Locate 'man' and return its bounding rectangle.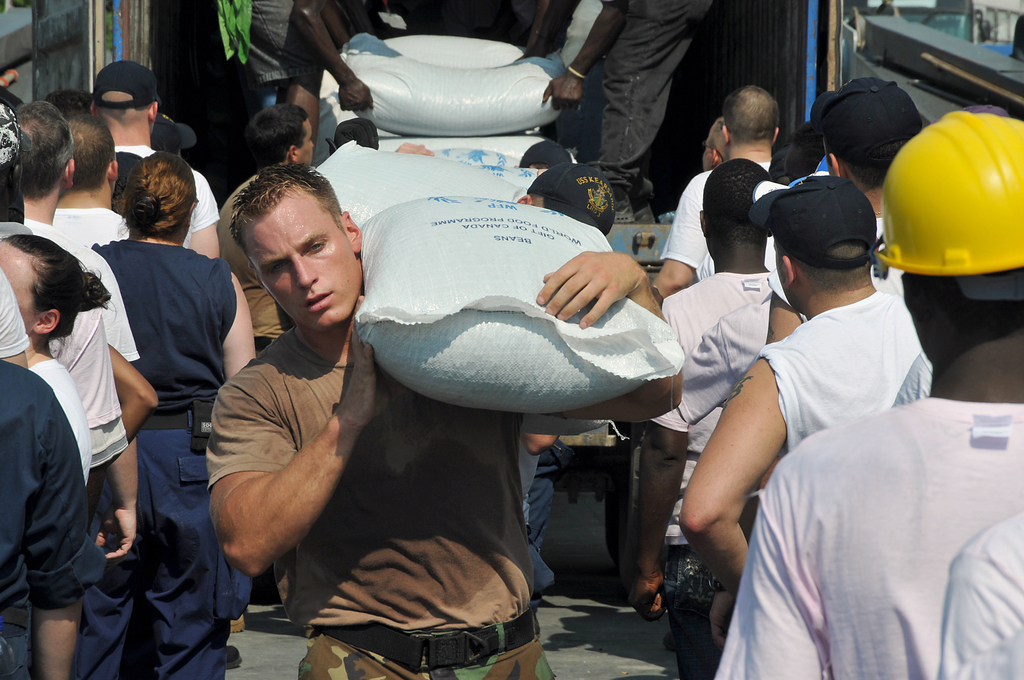
[left=216, top=0, right=373, bottom=161].
